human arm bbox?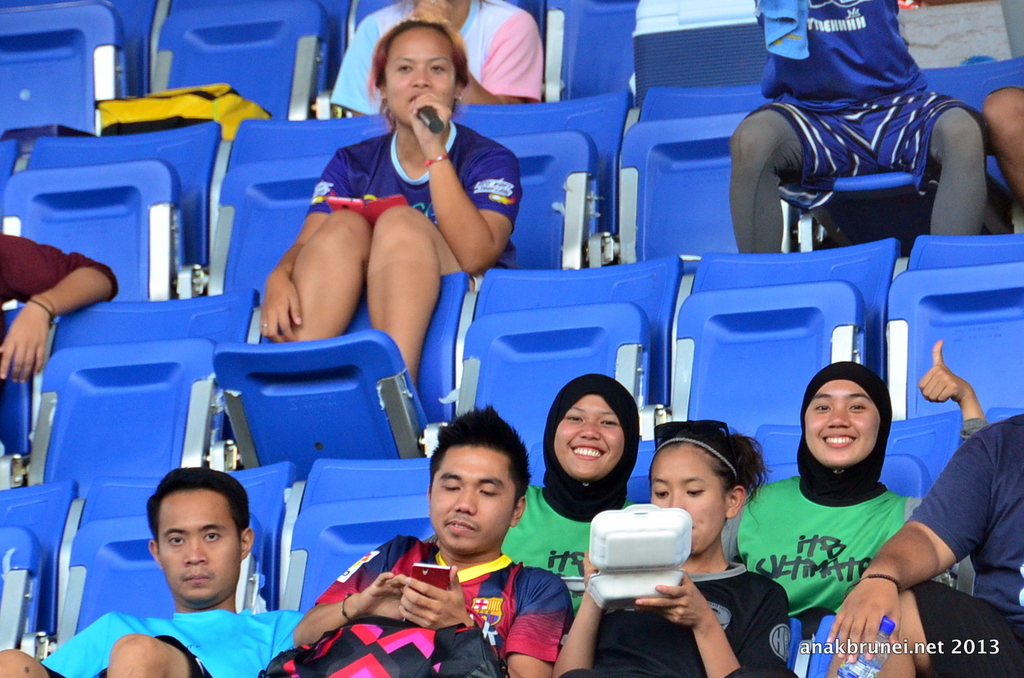
0, 228, 119, 391
